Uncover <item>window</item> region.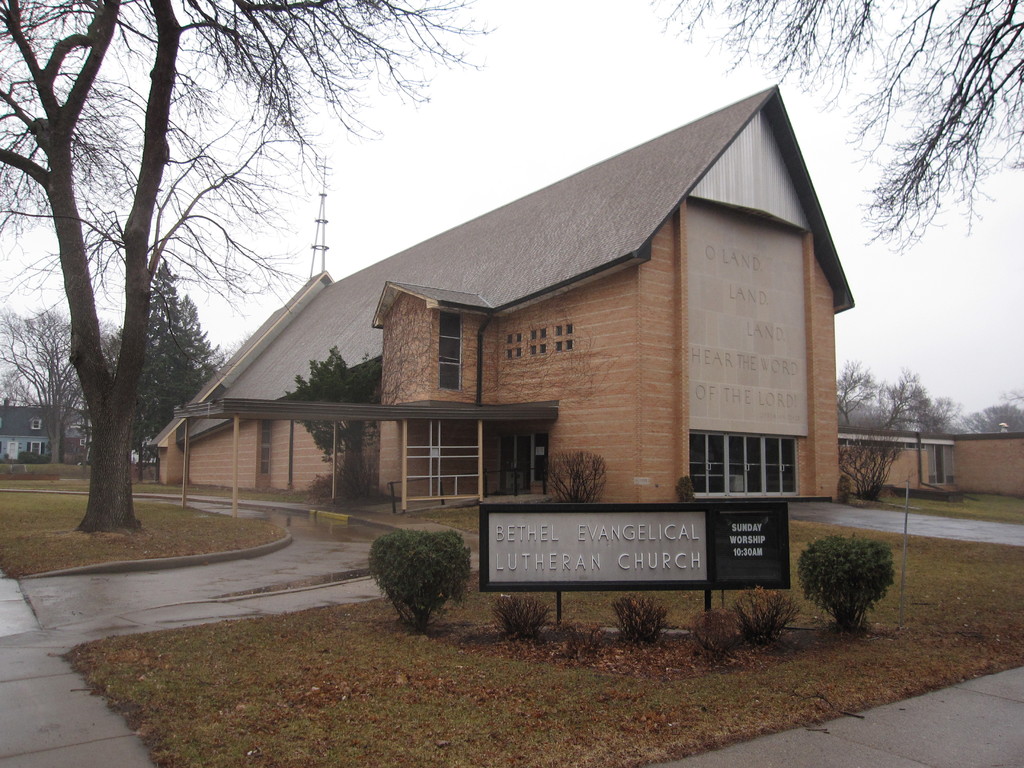
Uncovered: [442, 313, 465, 396].
